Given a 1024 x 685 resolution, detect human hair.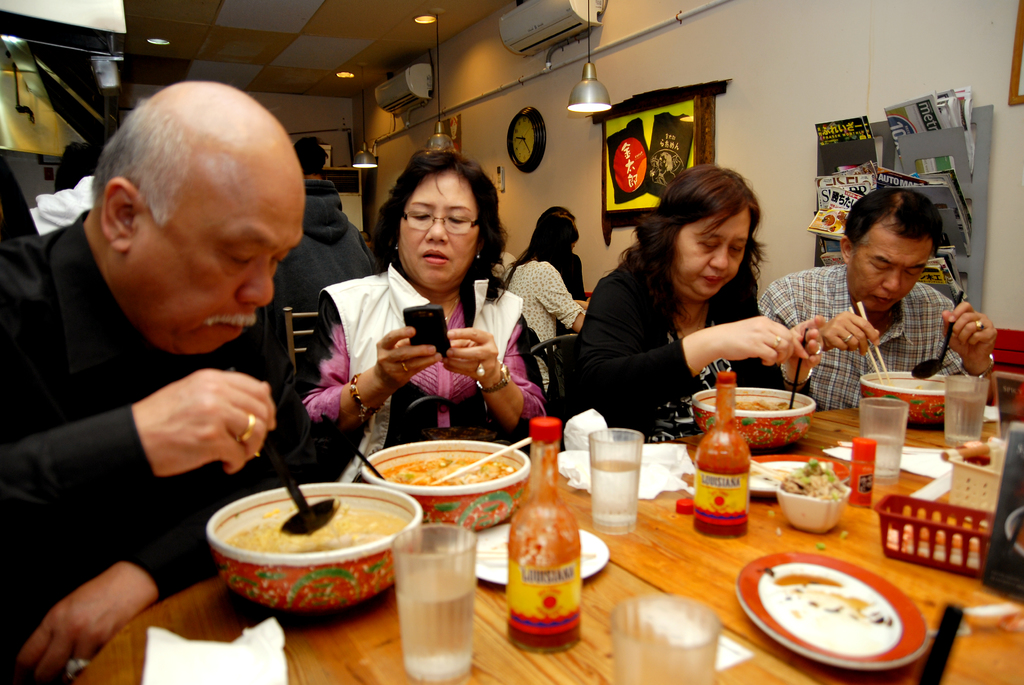
x1=291, y1=136, x2=330, y2=177.
